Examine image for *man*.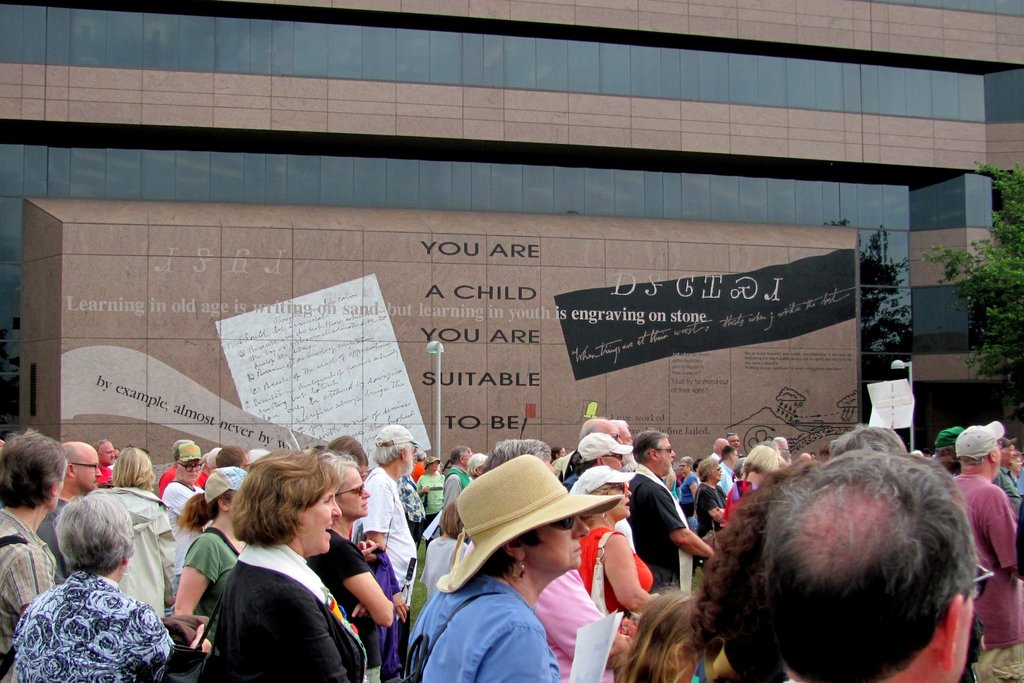
Examination result: region(771, 435, 791, 454).
